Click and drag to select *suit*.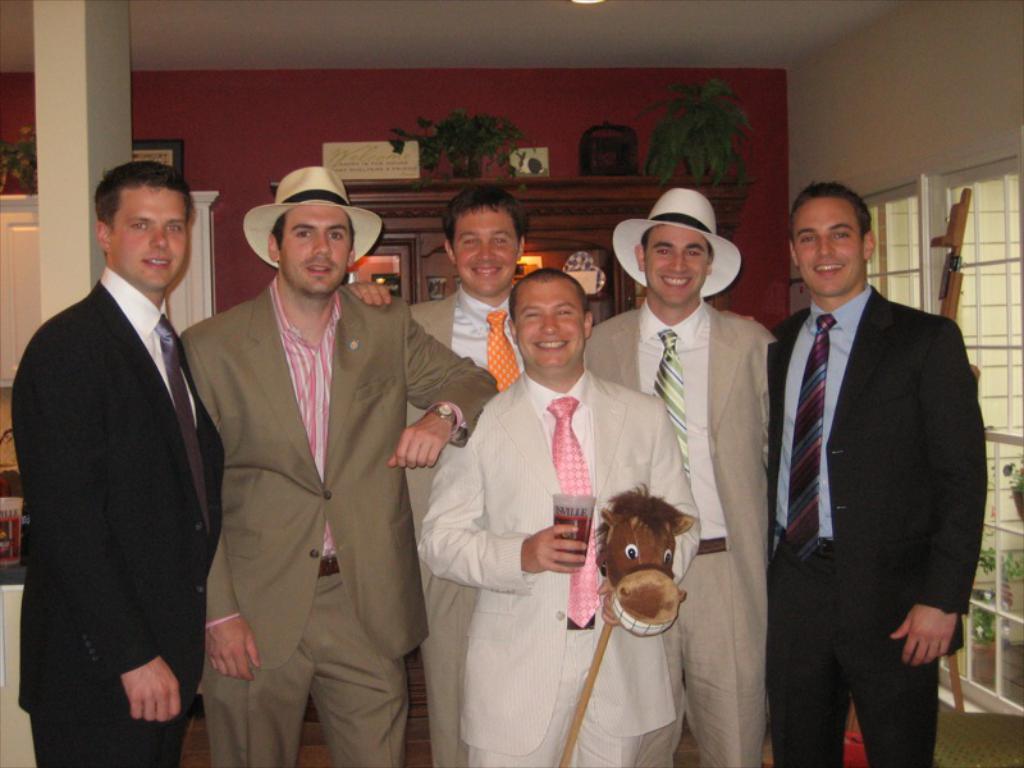
Selection: bbox(408, 280, 513, 767).
